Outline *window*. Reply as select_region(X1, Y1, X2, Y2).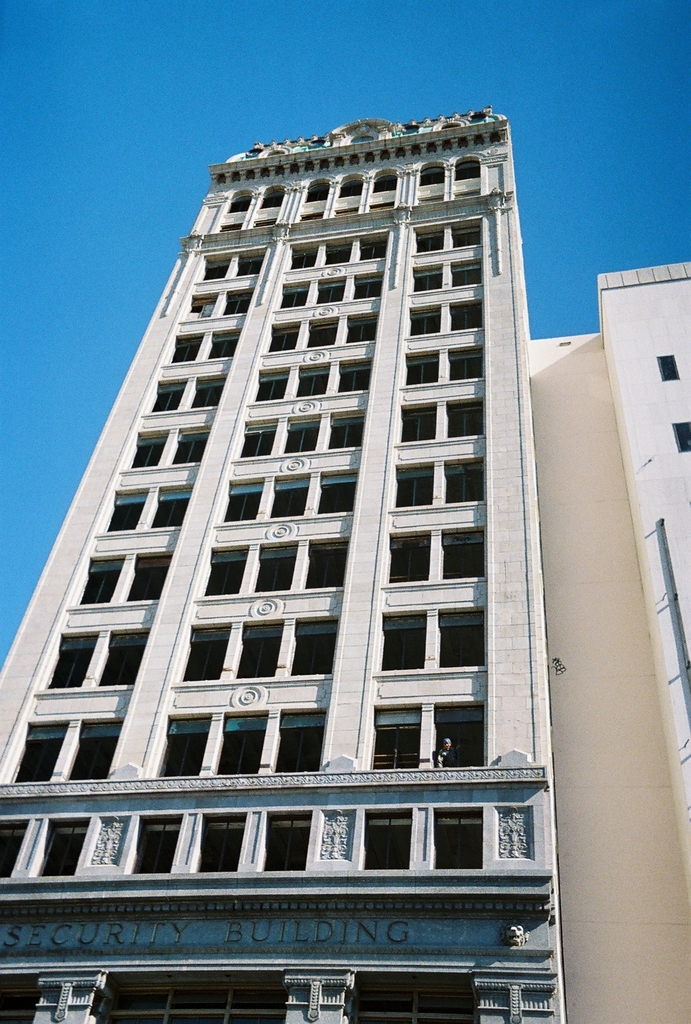
select_region(658, 354, 681, 383).
